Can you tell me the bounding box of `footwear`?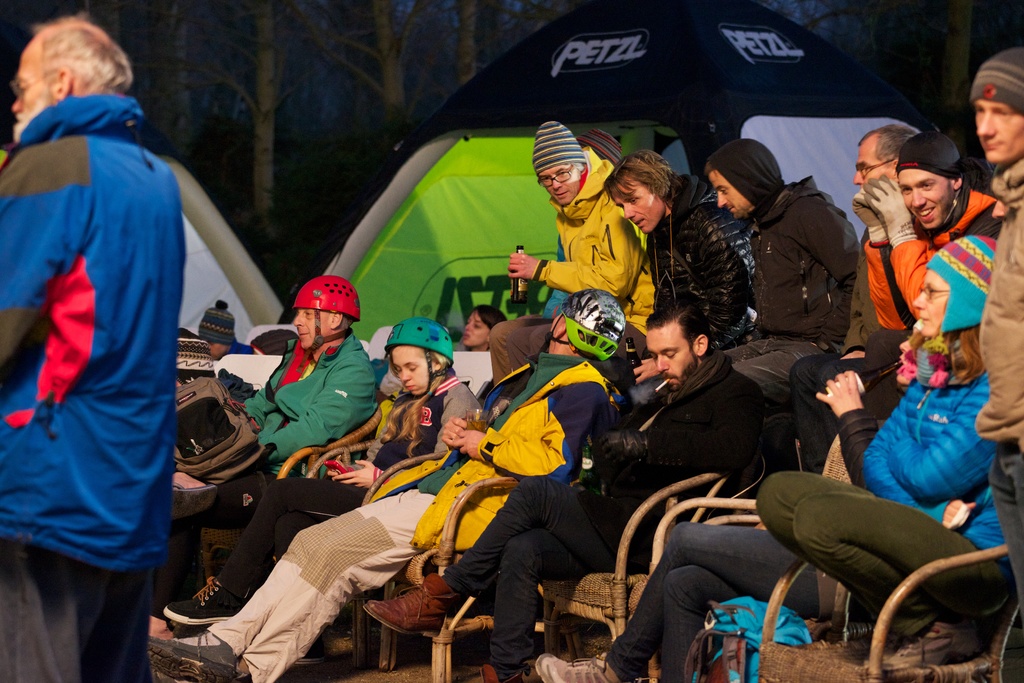
crop(486, 665, 536, 682).
